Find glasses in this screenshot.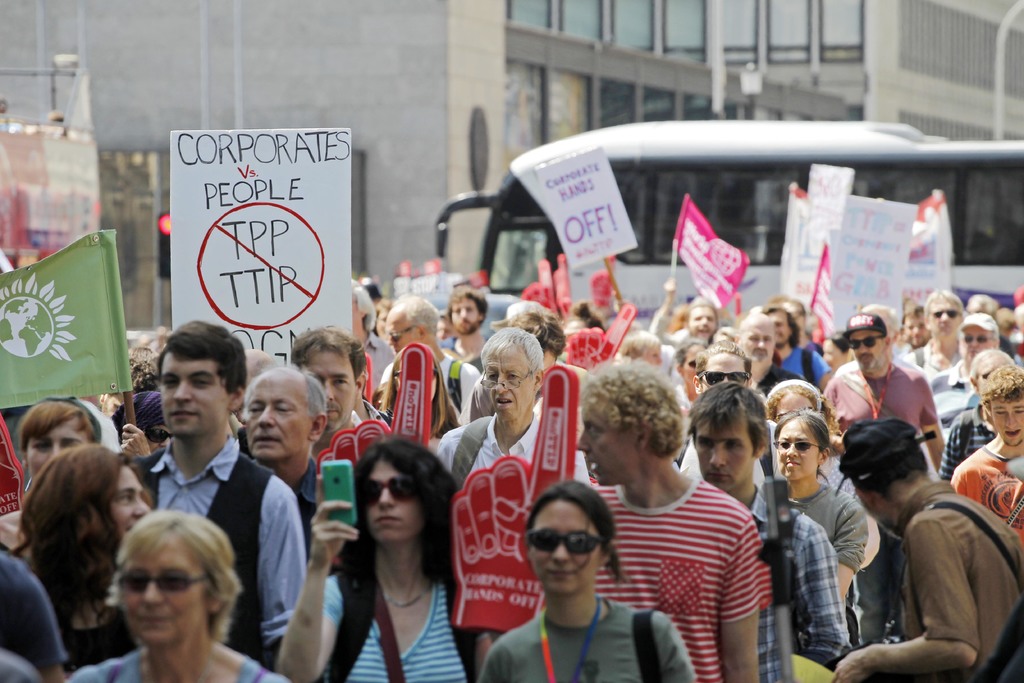
The bounding box for glasses is {"x1": 929, "y1": 308, "x2": 963, "y2": 320}.
